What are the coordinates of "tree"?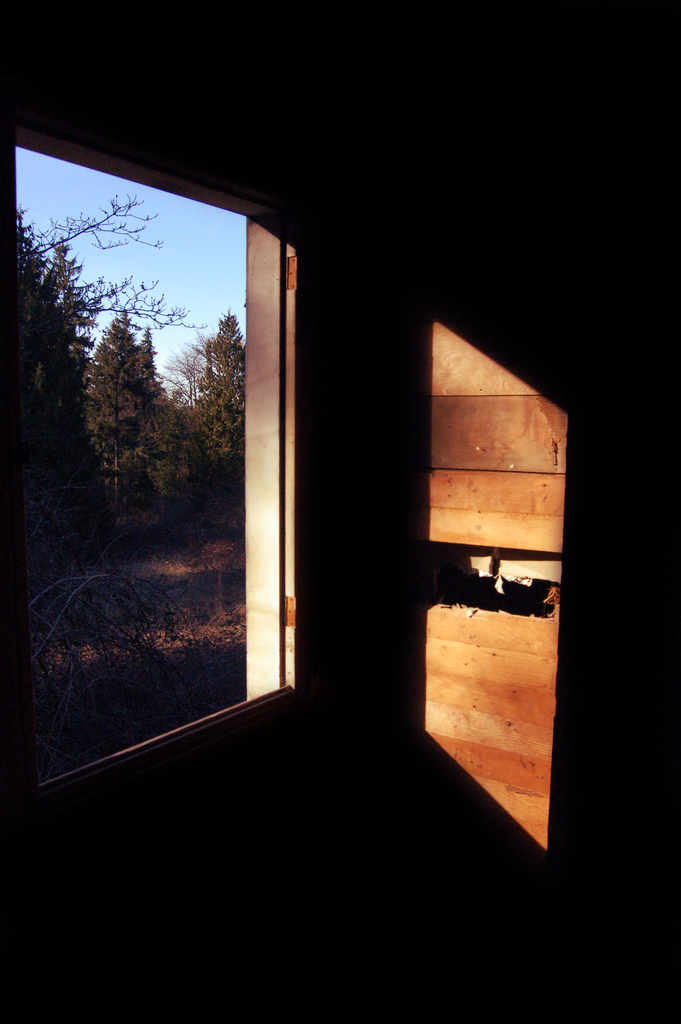
<box>56,271,194,572</box>.
